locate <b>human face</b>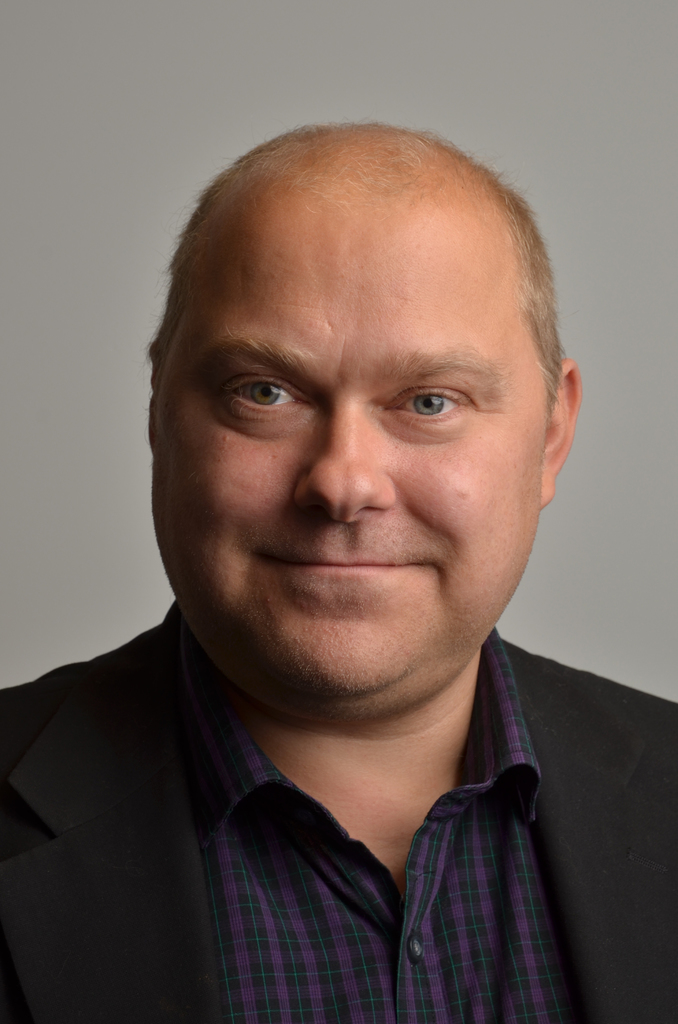
145:195:538:710
